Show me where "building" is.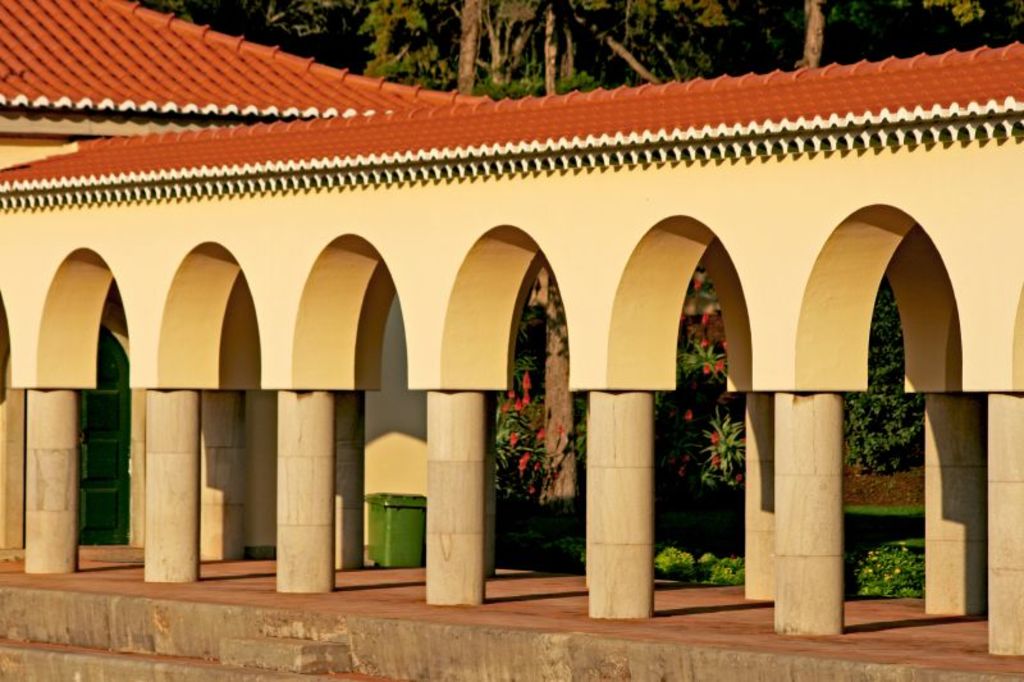
"building" is at (left=0, top=0, right=526, bottom=566).
